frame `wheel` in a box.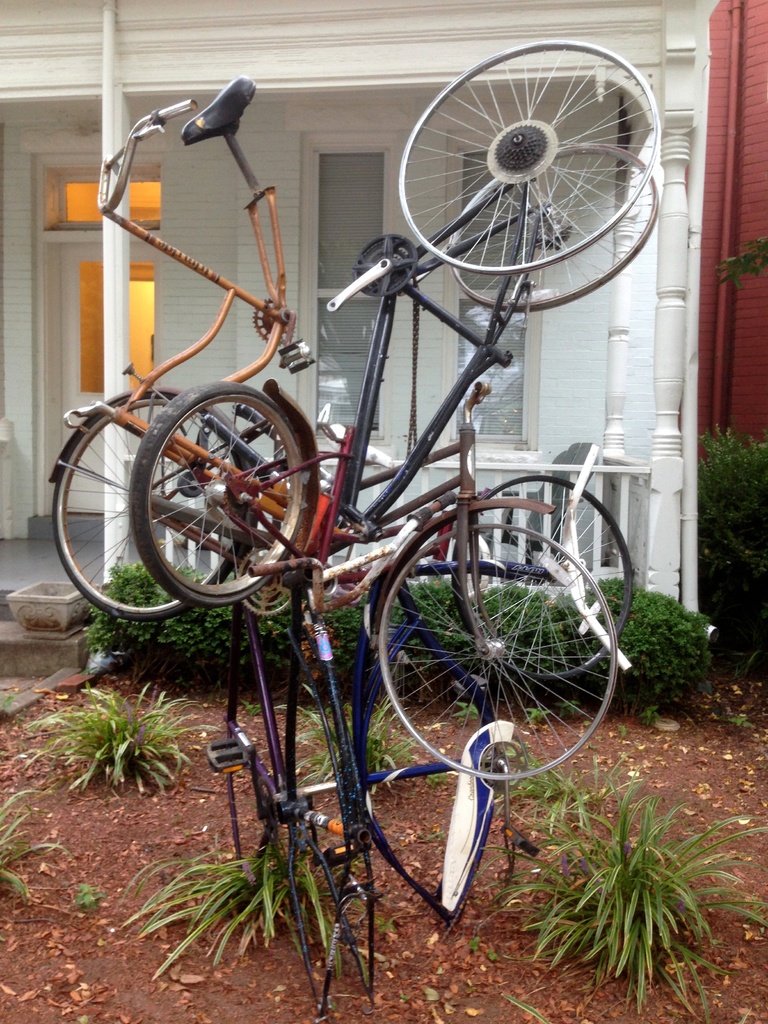
<box>60,378,240,621</box>.
